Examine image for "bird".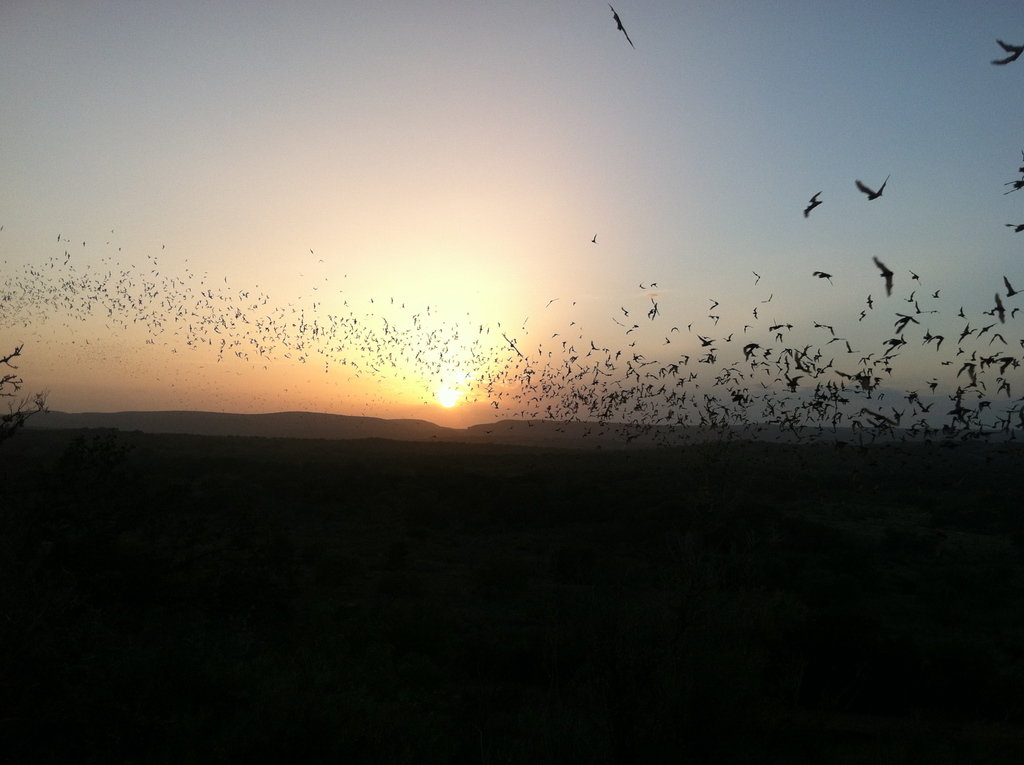
Examination result: <region>662, 338, 672, 349</region>.
